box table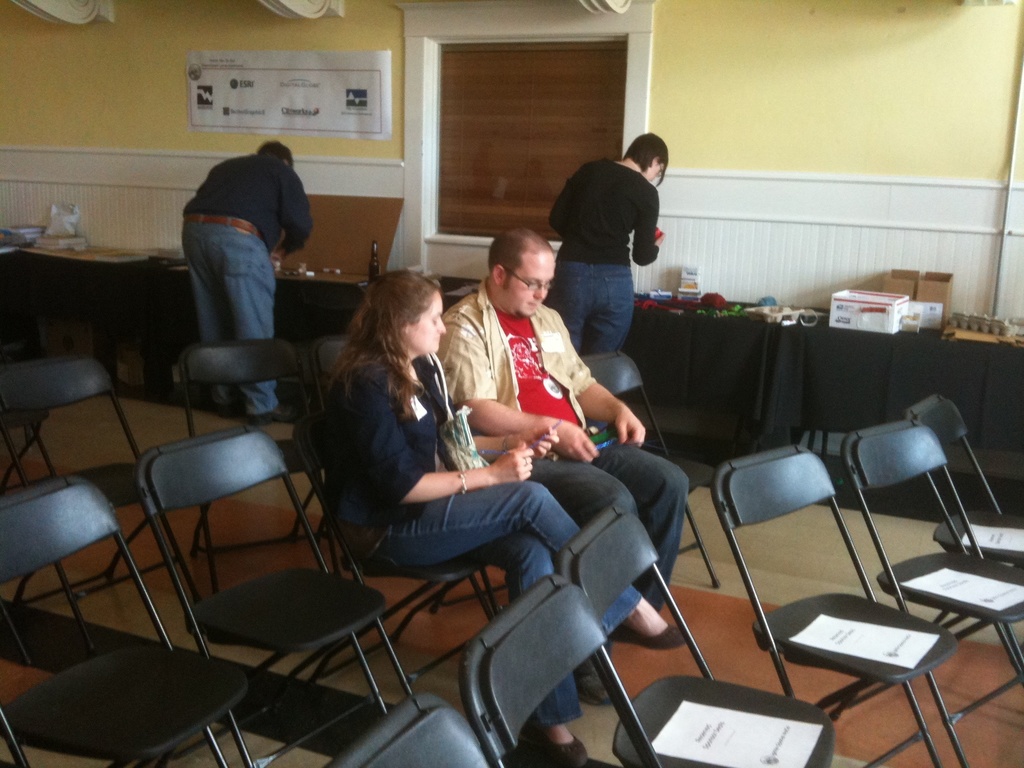
box=[159, 263, 366, 367]
